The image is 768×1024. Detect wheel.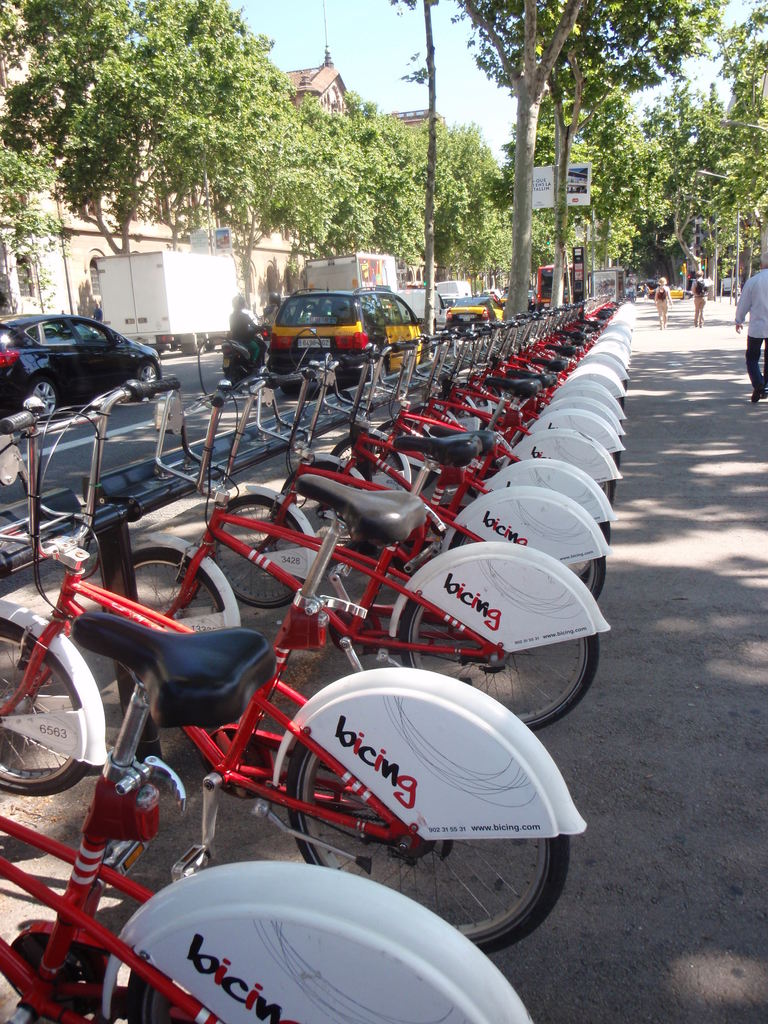
Detection: Rect(129, 959, 172, 1023).
